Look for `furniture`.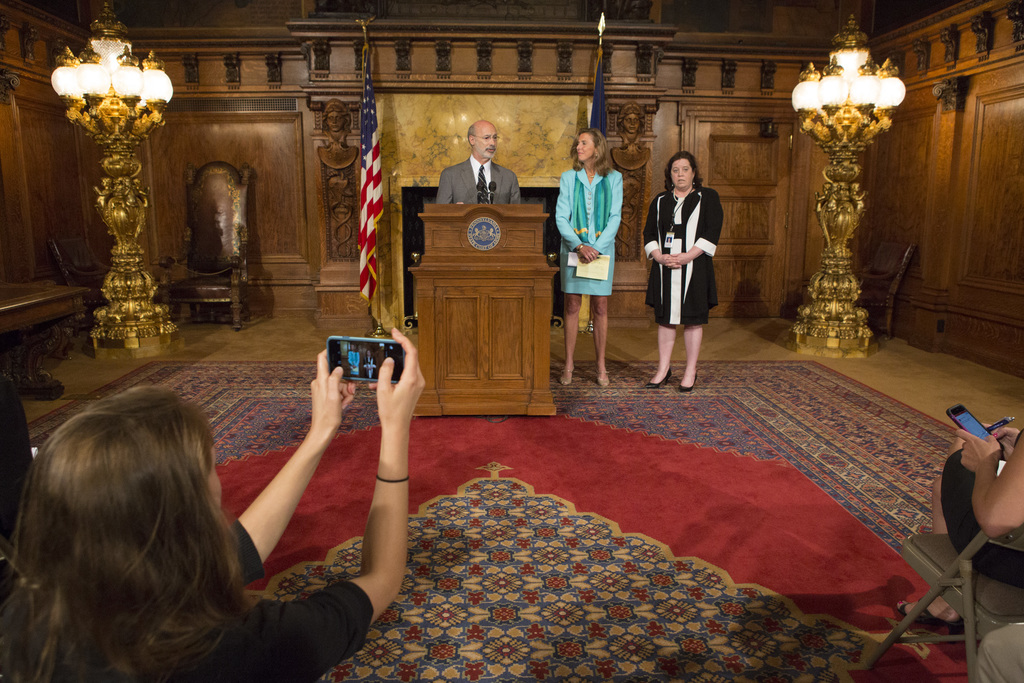
Found: (left=156, top=160, right=248, bottom=332).
